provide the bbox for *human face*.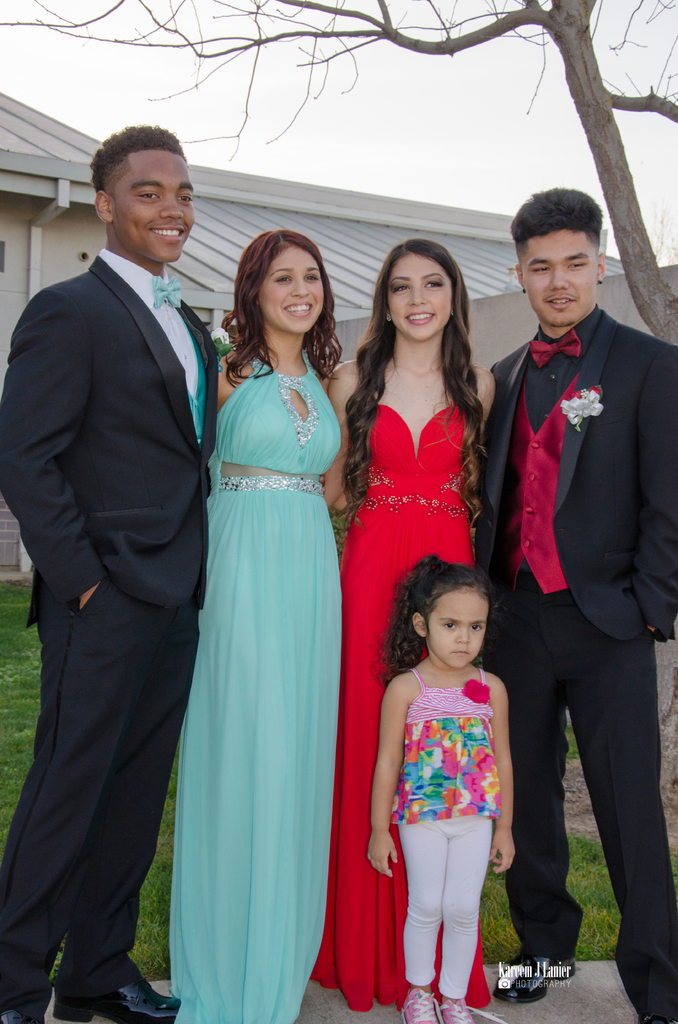
pyautogui.locateOnScreen(389, 253, 454, 340).
